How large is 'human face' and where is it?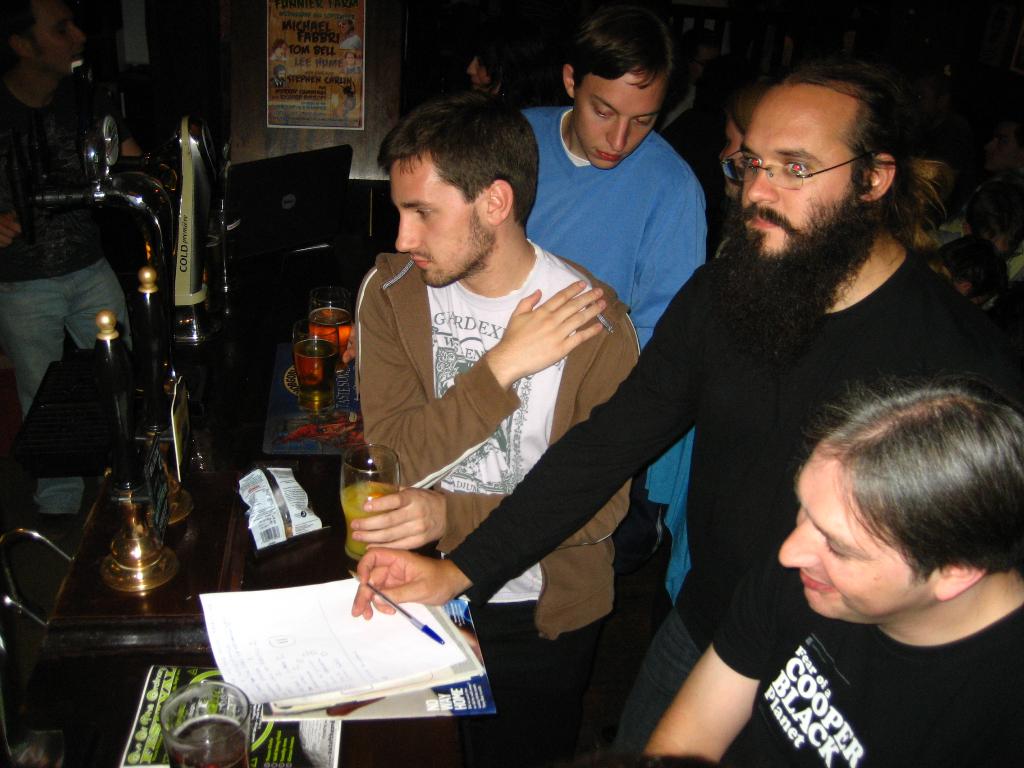
Bounding box: 28 0 85 74.
